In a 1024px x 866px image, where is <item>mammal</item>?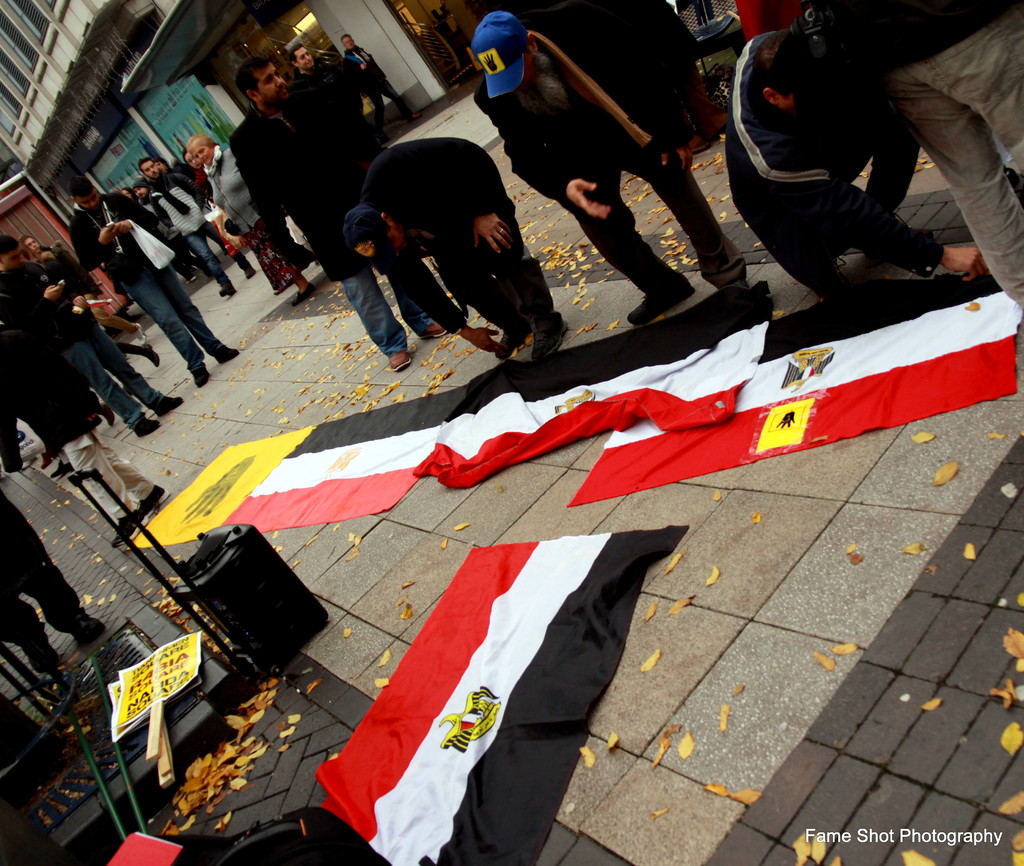
{"left": 136, "top": 181, "right": 213, "bottom": 283}.
